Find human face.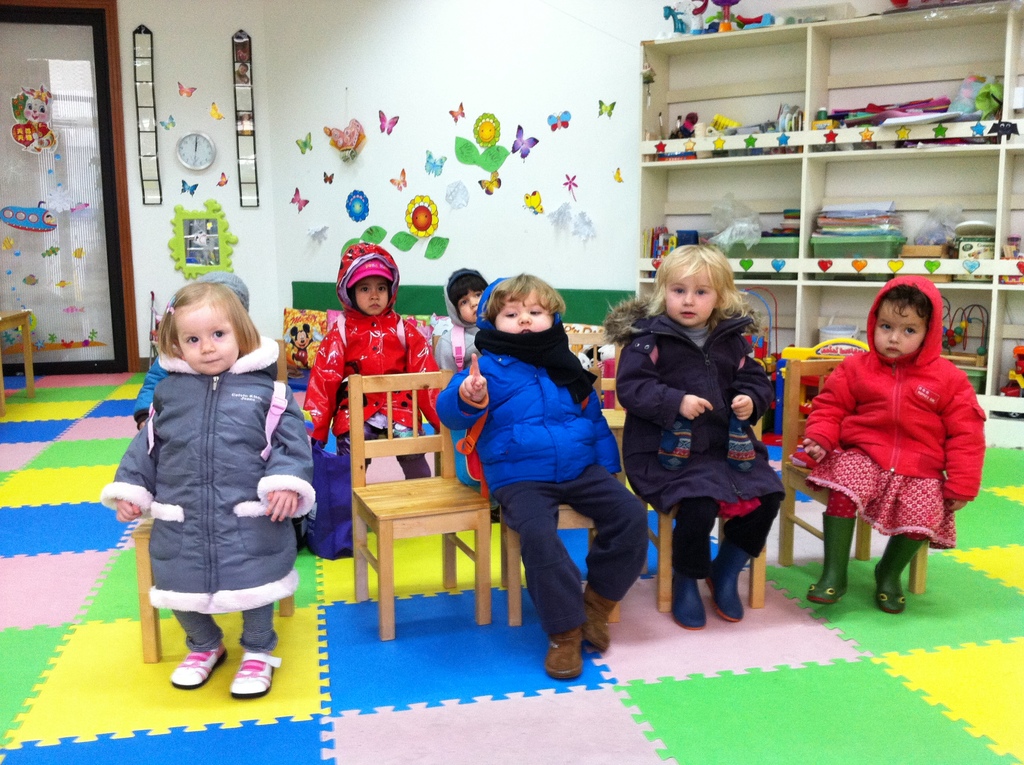
box(495, 298, 552, 340).
